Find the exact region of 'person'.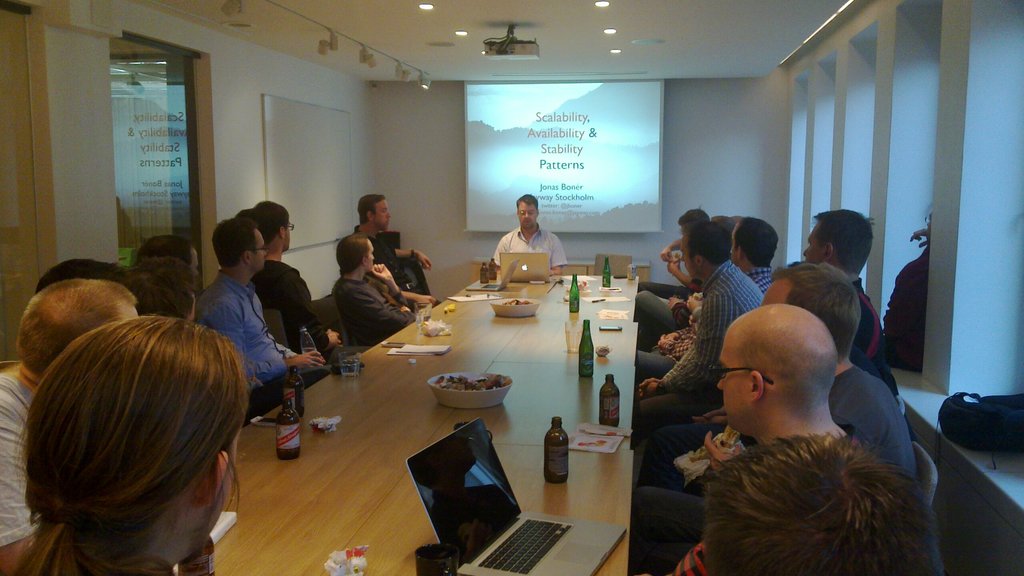
Exact region: <bbox>489, 198, 569, 276</bbox>.
